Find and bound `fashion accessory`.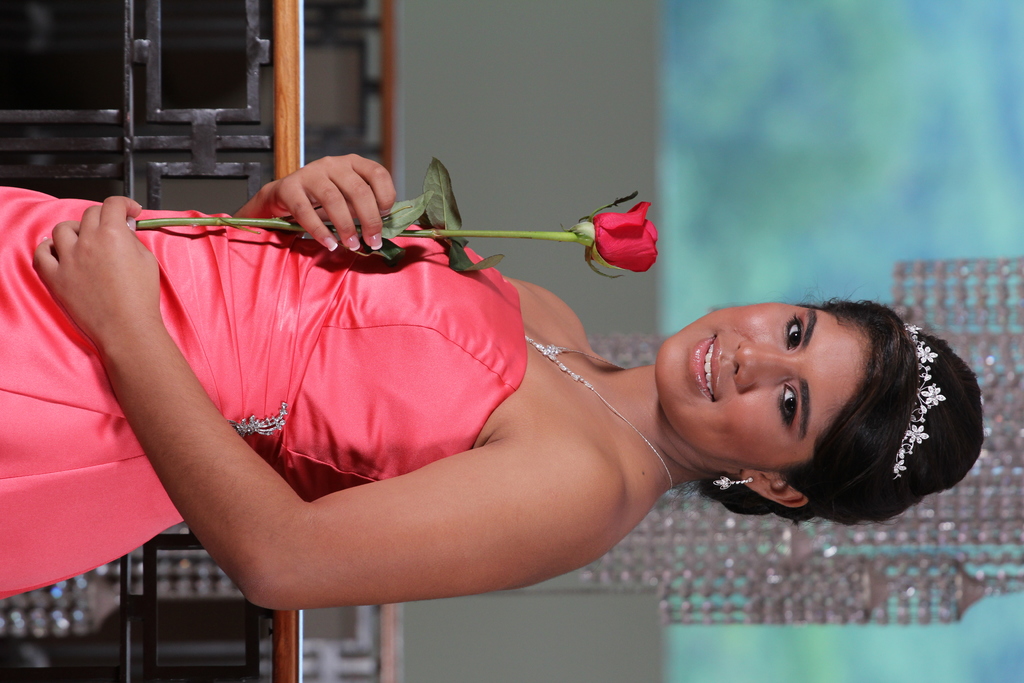
Bound: [228,399,291,443].
